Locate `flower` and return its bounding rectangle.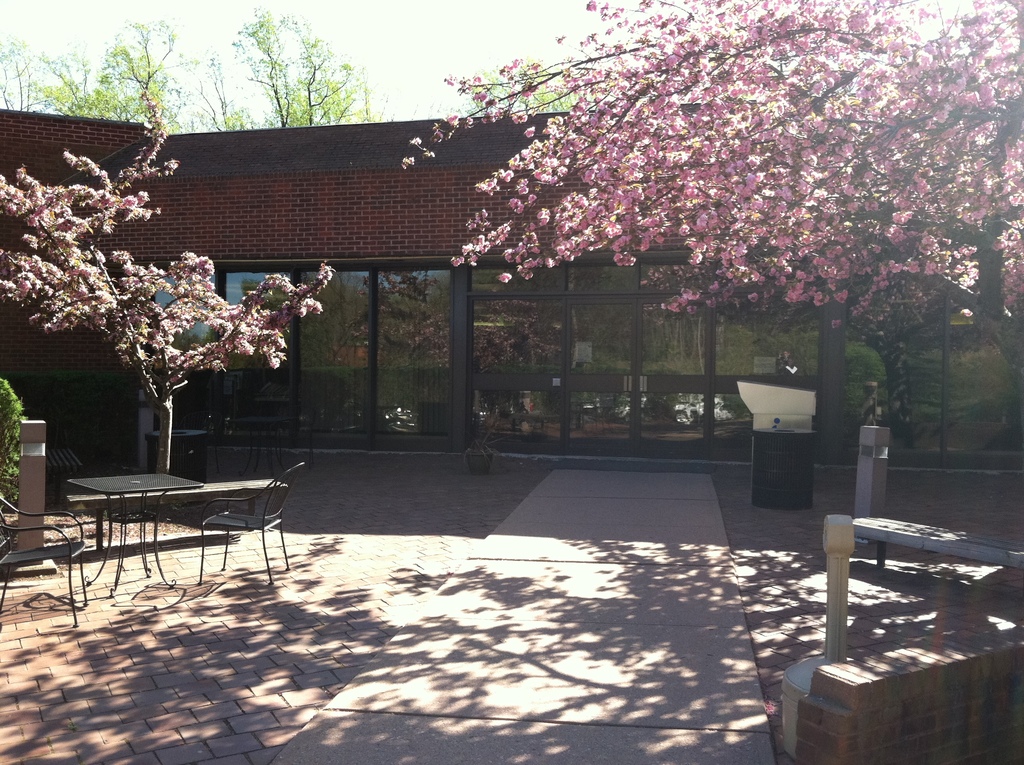
(612,252,631,269).
